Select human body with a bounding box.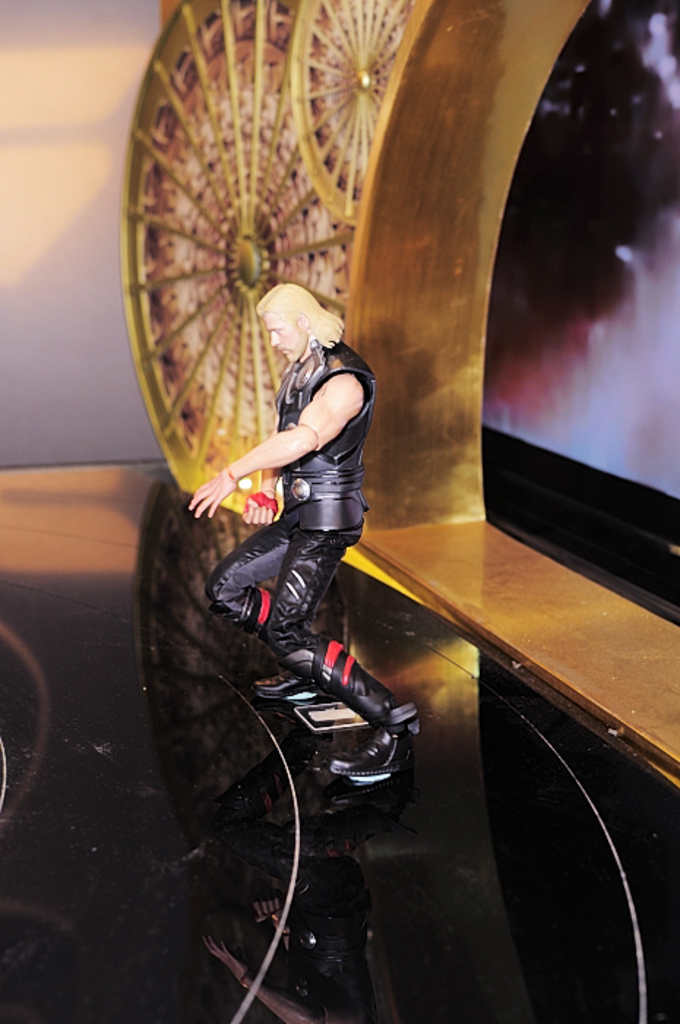
box=[189, 282, 423, 787].
